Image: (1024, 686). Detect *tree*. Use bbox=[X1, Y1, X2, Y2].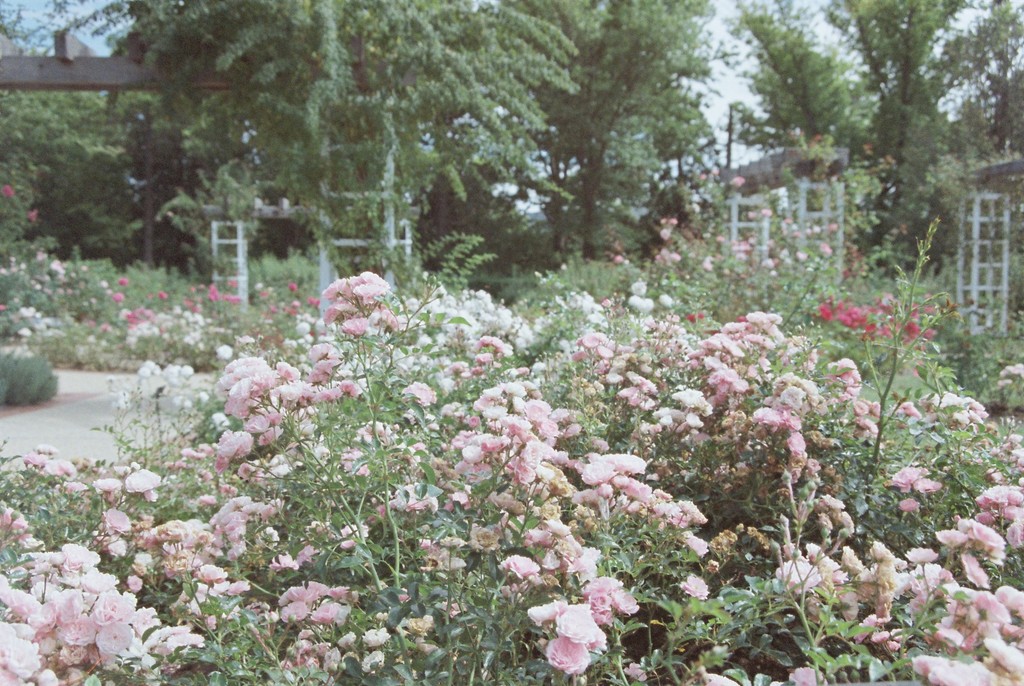
bbox=[476, 0, 733, 298].
